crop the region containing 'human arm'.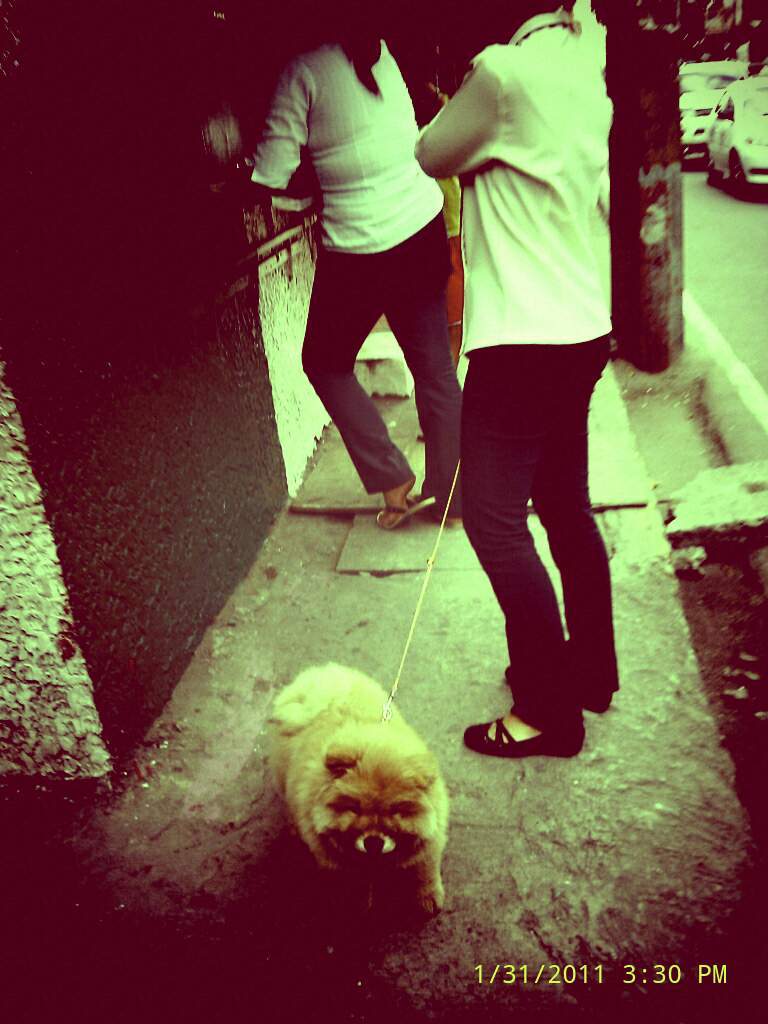
Crop region: pyautogui.locateOnScreen(411, 73, 510, 179).
